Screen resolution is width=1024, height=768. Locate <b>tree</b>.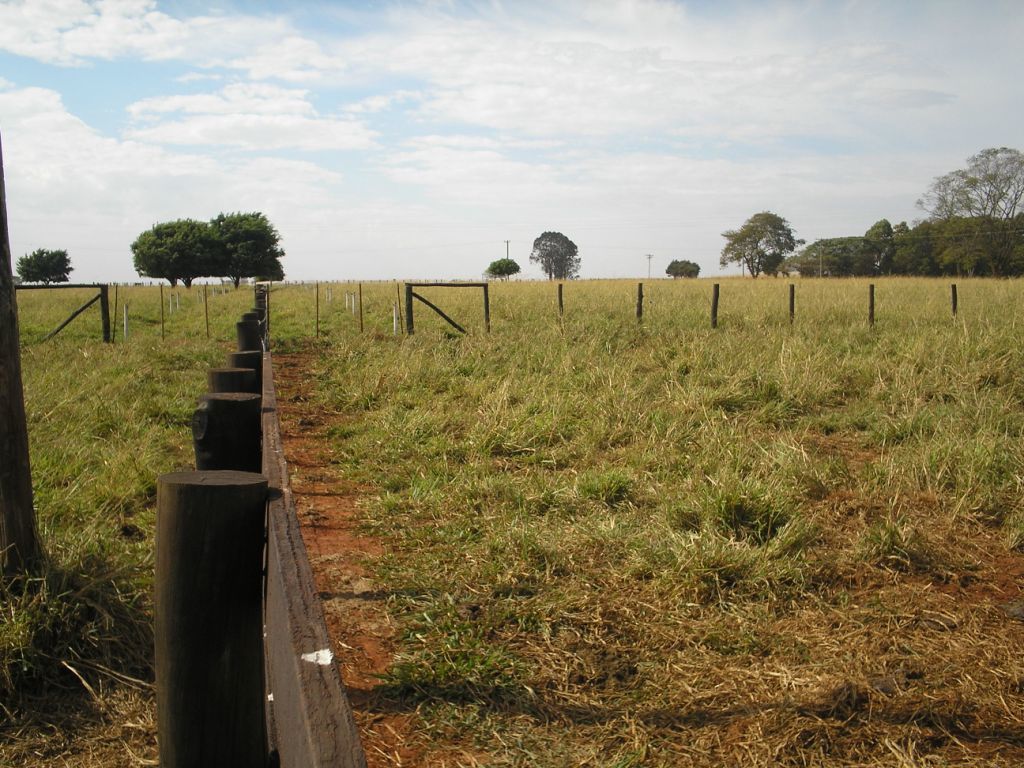
(left=732, top=191, right=813, bottom=274).
